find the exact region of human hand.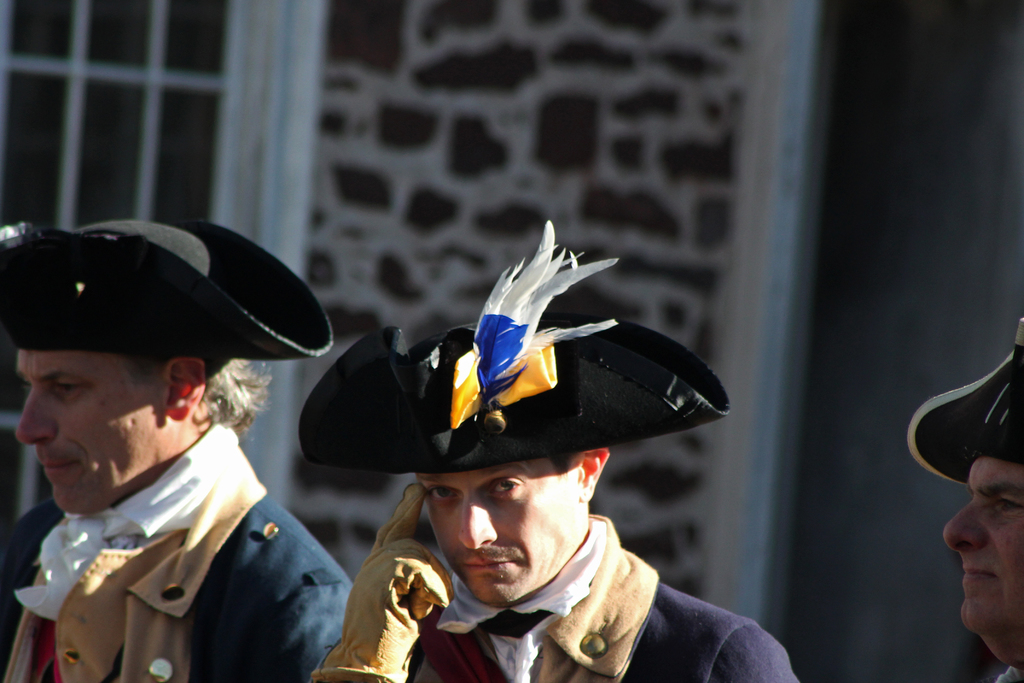
Exact region: x1=351, y1=479, x2=454, y2=682.
